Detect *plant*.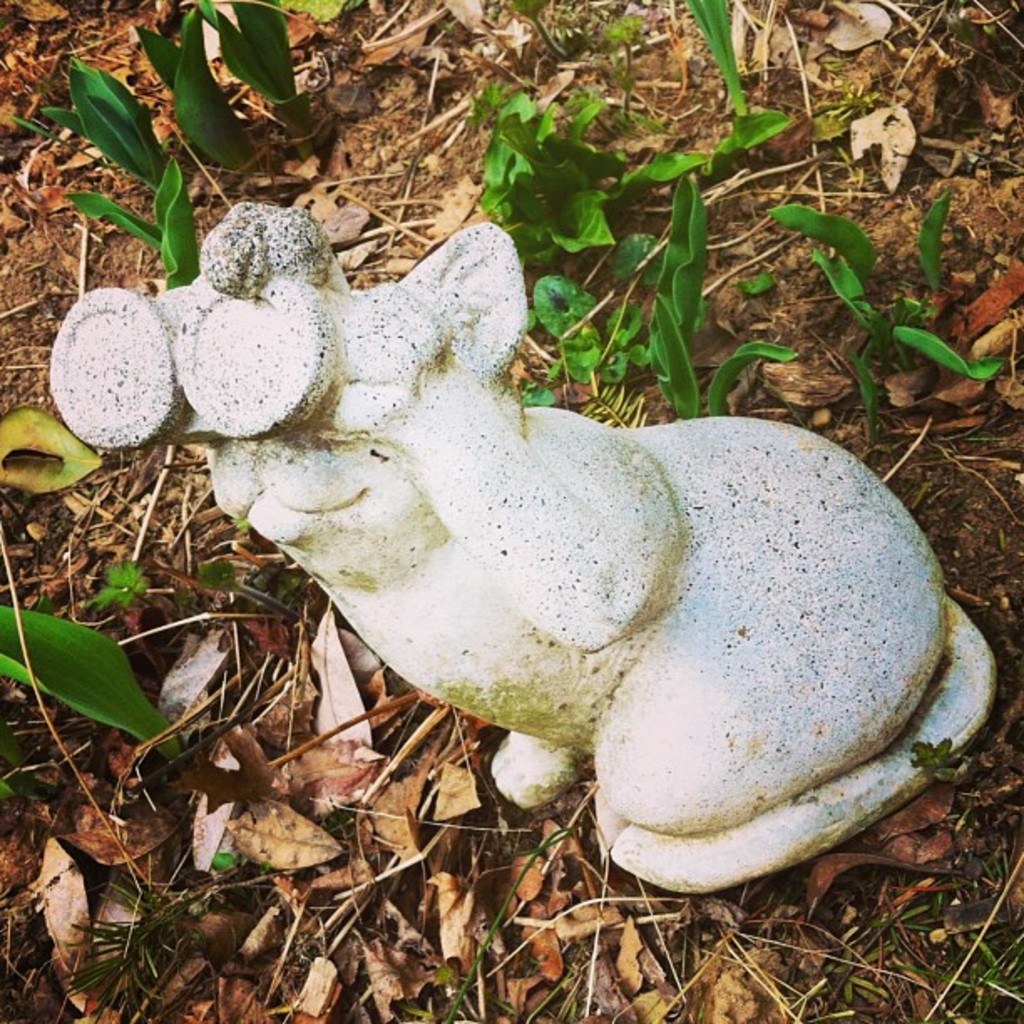
Detected at locate(166, 8, 243, 172).
